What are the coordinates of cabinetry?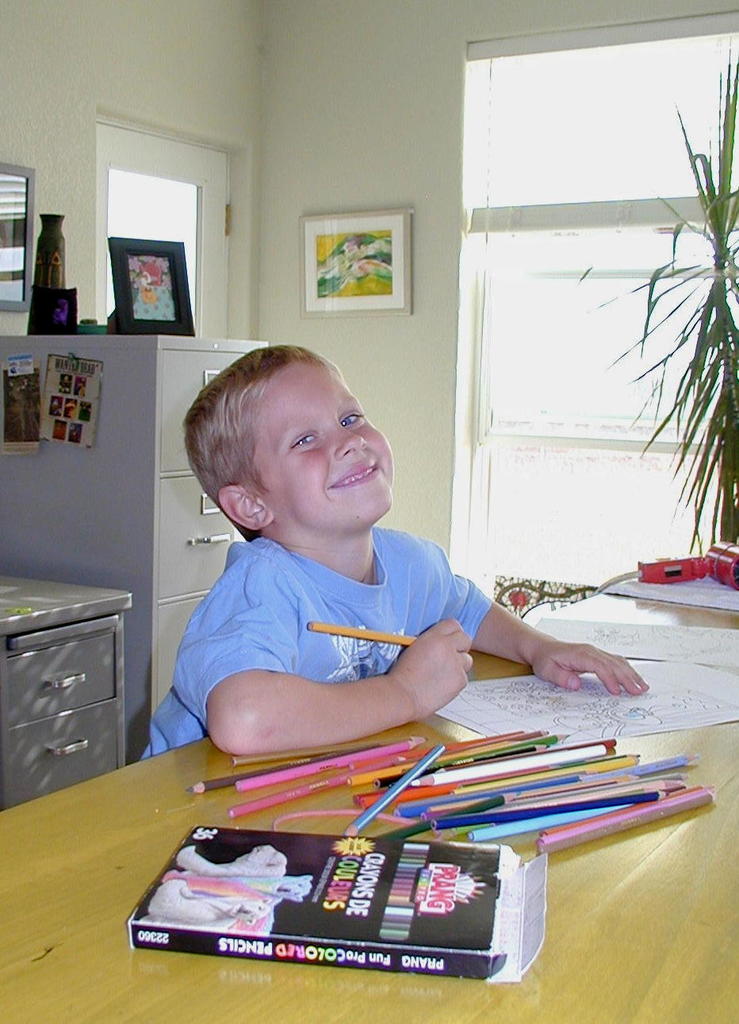
(0,556,137,816).
